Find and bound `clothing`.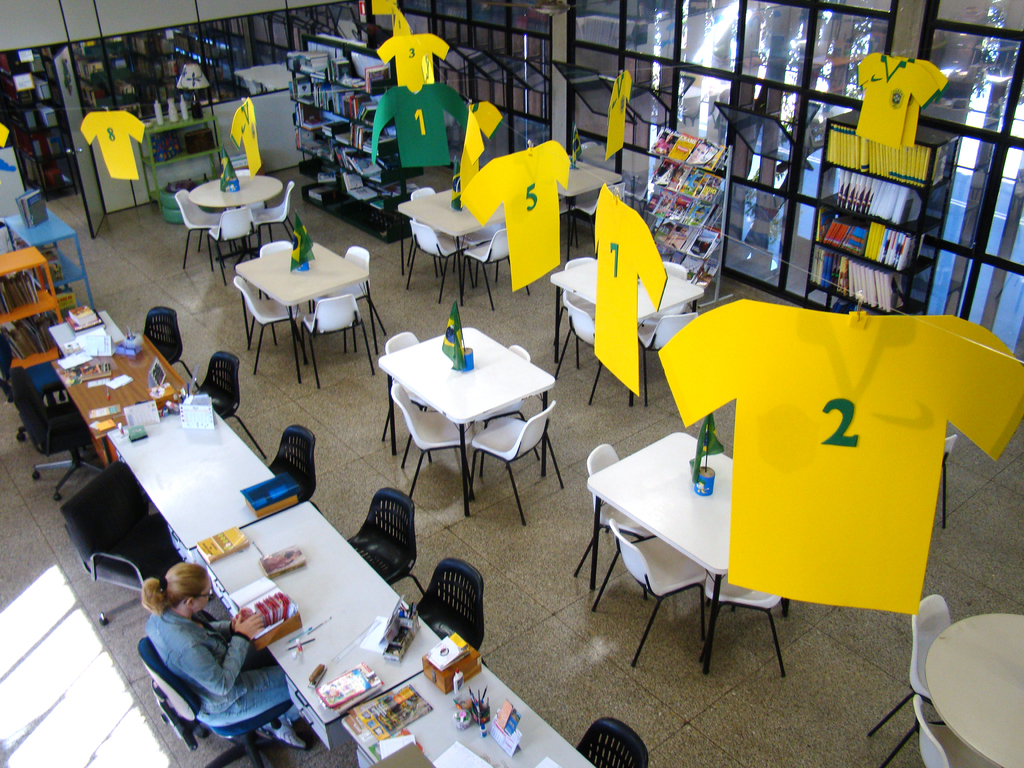
Bound: <region>454, 139, 576, 294</region>.
